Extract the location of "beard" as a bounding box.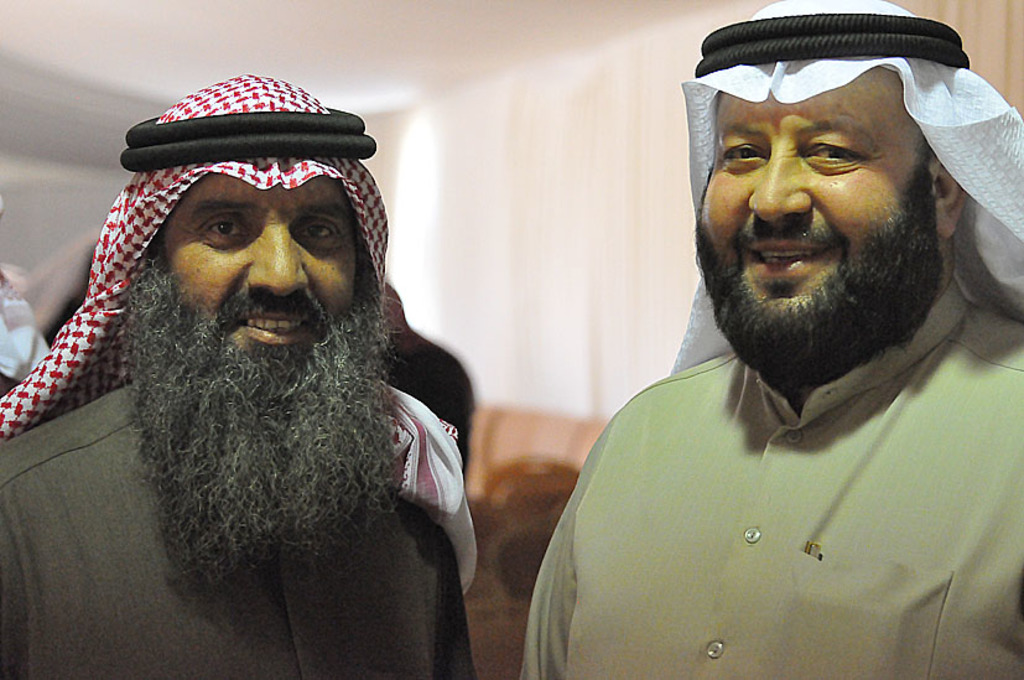
region(119, 290, 390, 583).
